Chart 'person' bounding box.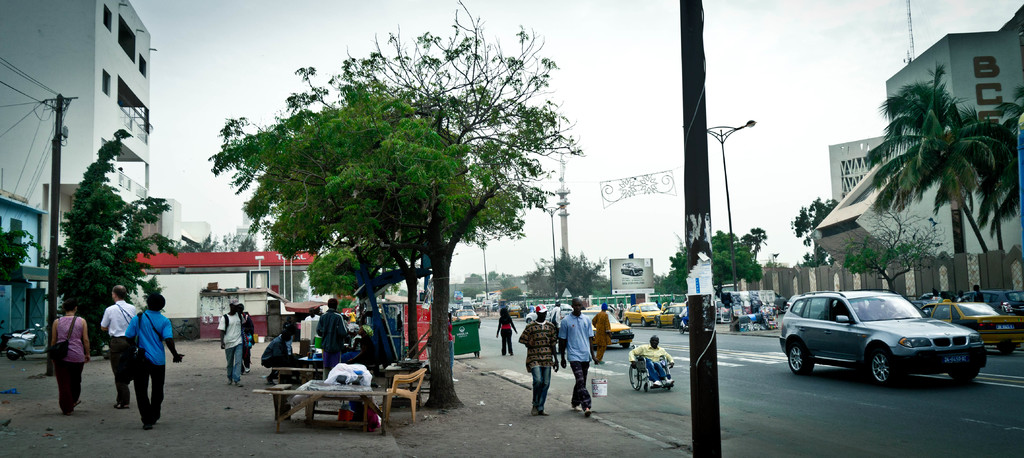
Charted: [590, 306, 615, 364].
